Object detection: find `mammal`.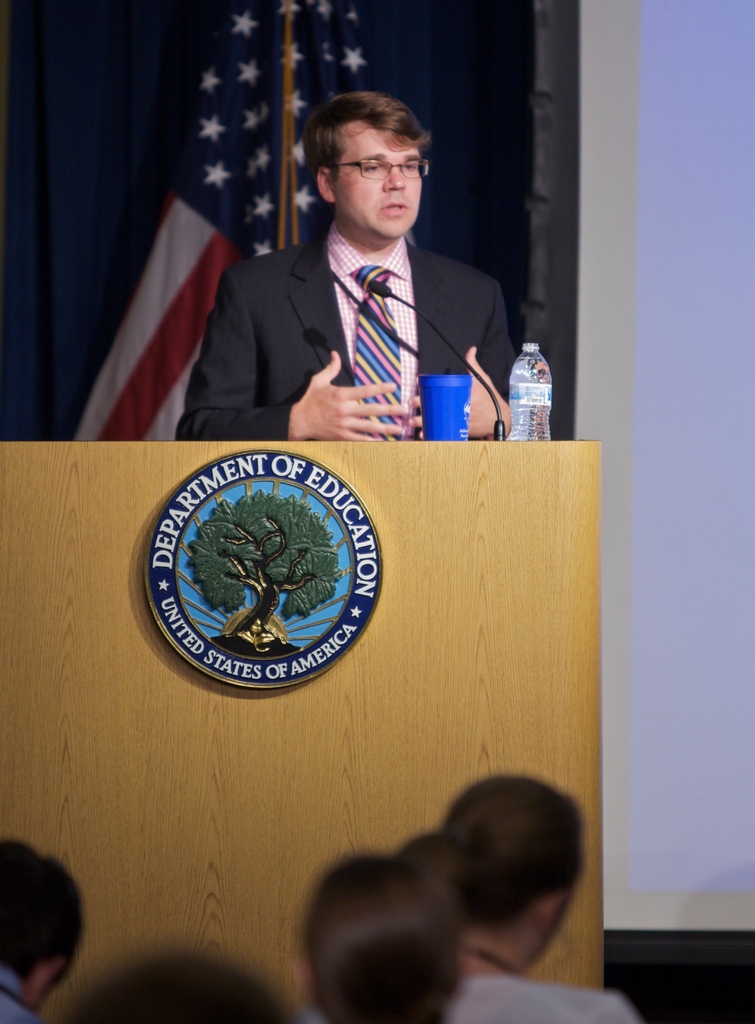
box(161, 86, 560, 437).
